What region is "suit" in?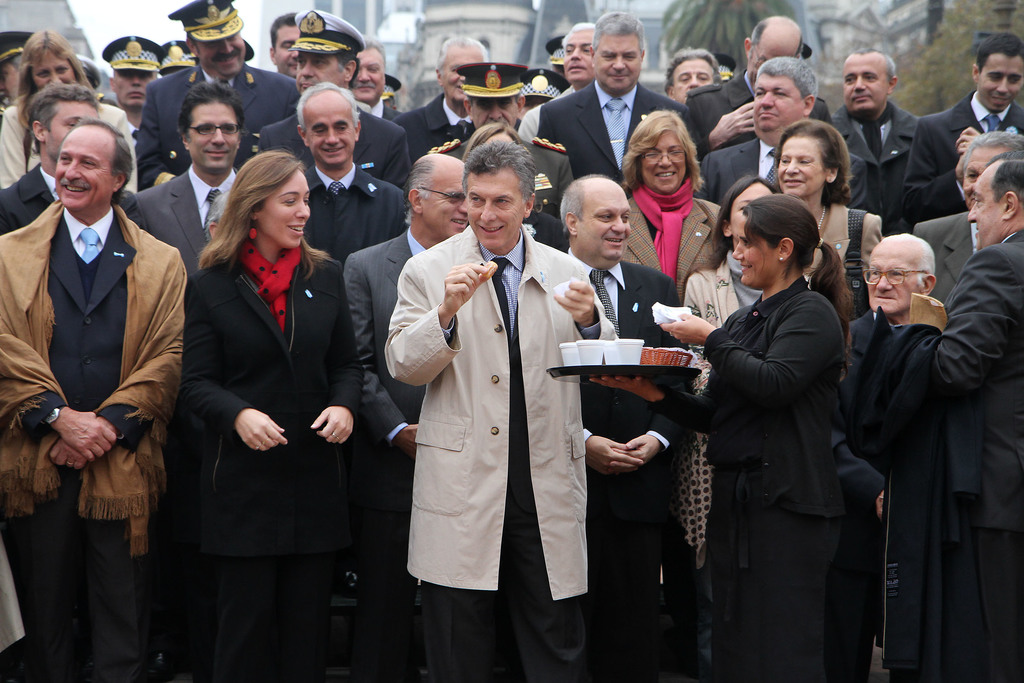
bbox=[0, 105, 140, 192].
